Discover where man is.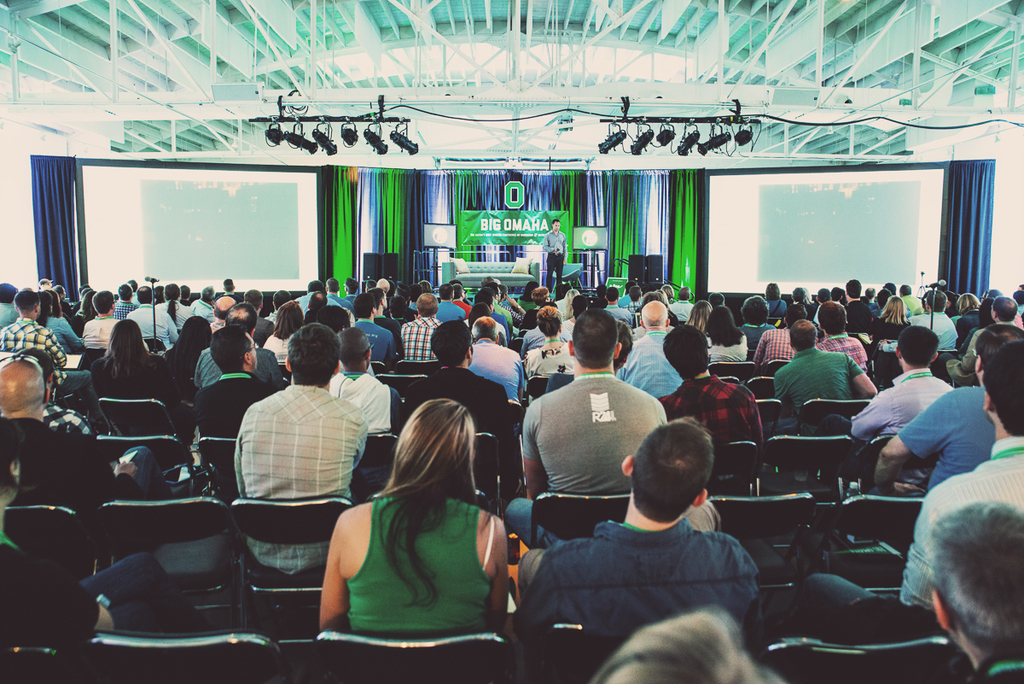
Discovered at bbox=(652, 322, 766, 500).
